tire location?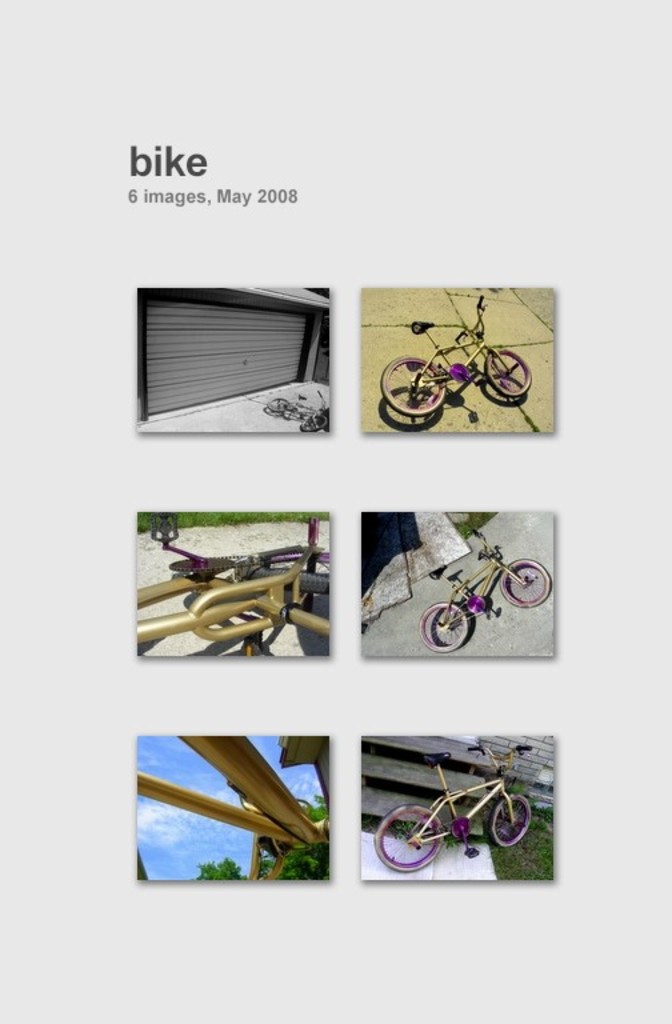
[483,341,533,405]
